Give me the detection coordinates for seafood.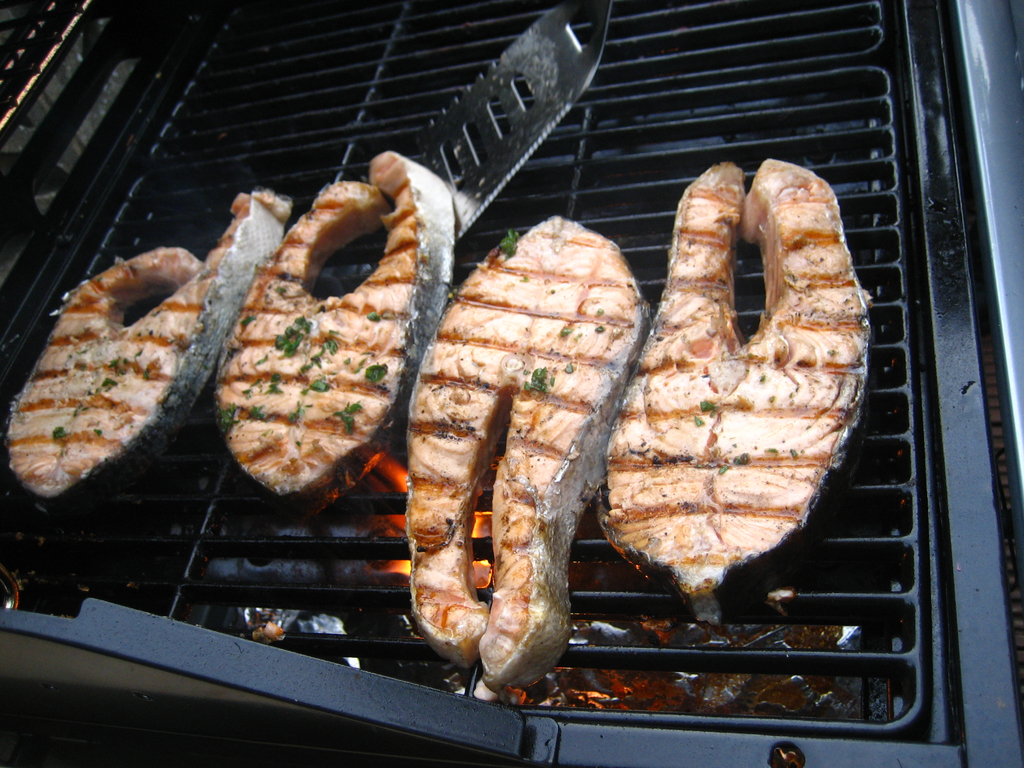
<bbox>598, 157, 875, 605</bbox>.
